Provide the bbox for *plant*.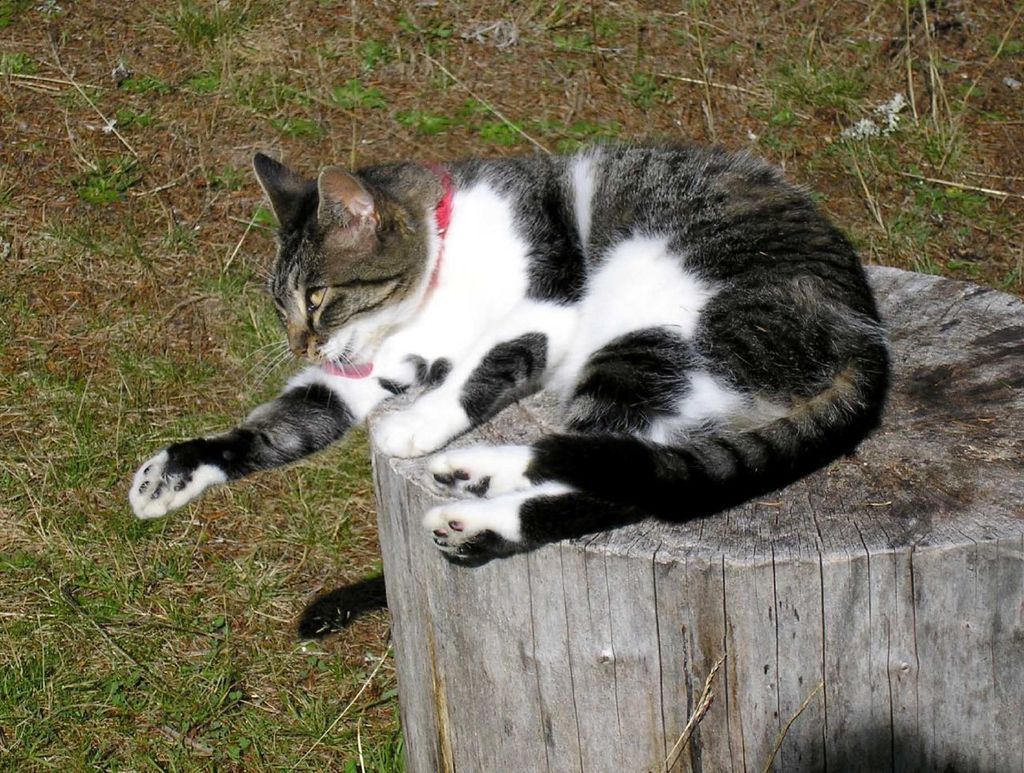
x1=469, y1=115, x2=517, y2=147.
